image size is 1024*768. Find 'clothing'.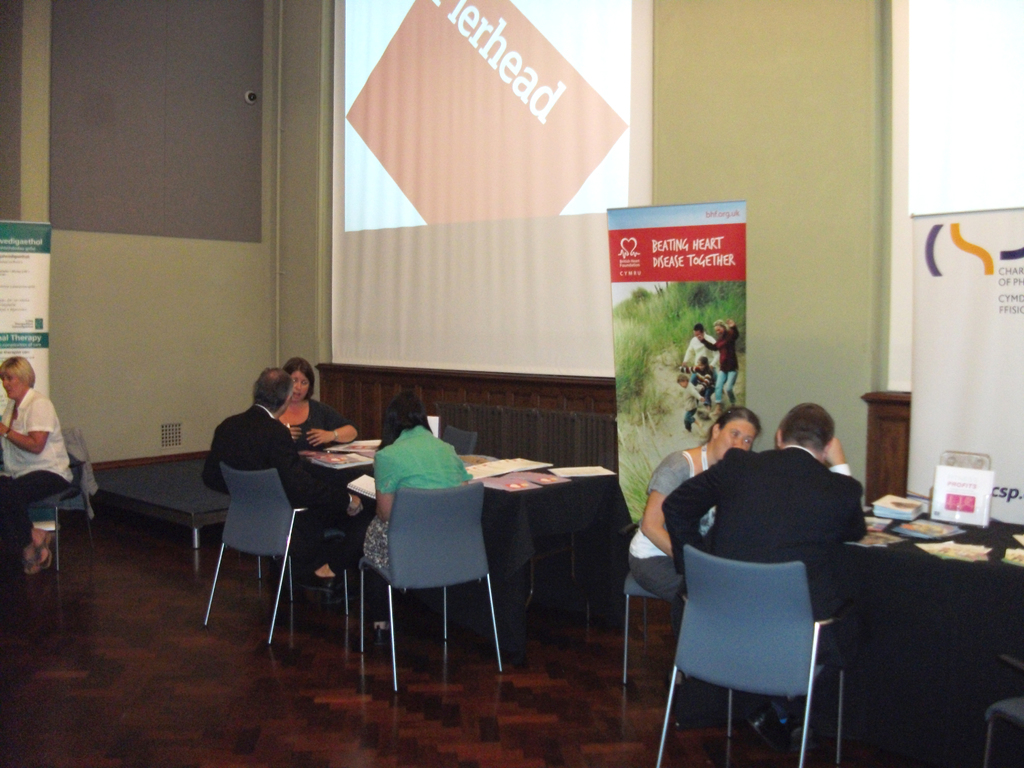
[x1=212, y1=417, x2=322, y2=508].
